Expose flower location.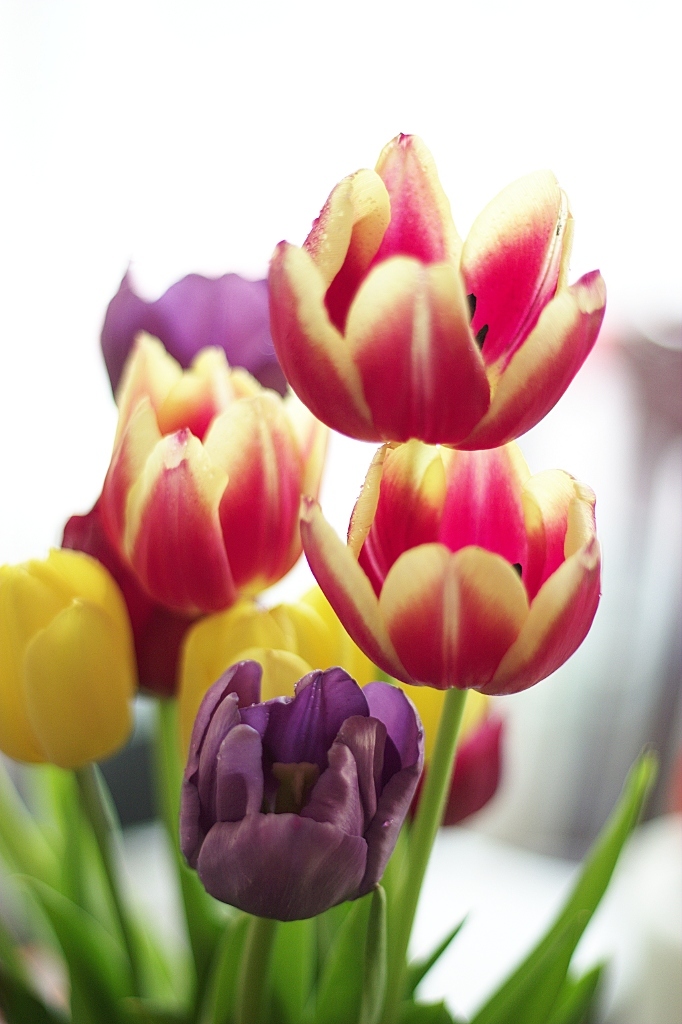
Exposed at crop(86, 341, 308, 619).
